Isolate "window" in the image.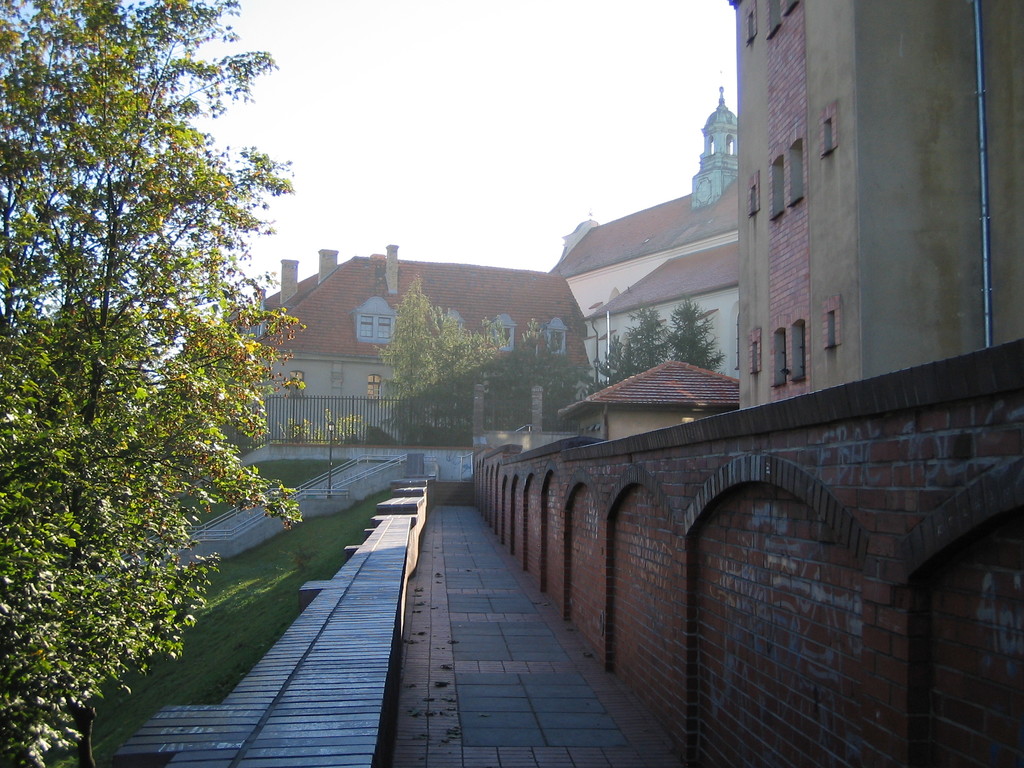
Isolated region: 768:306:810:390.
